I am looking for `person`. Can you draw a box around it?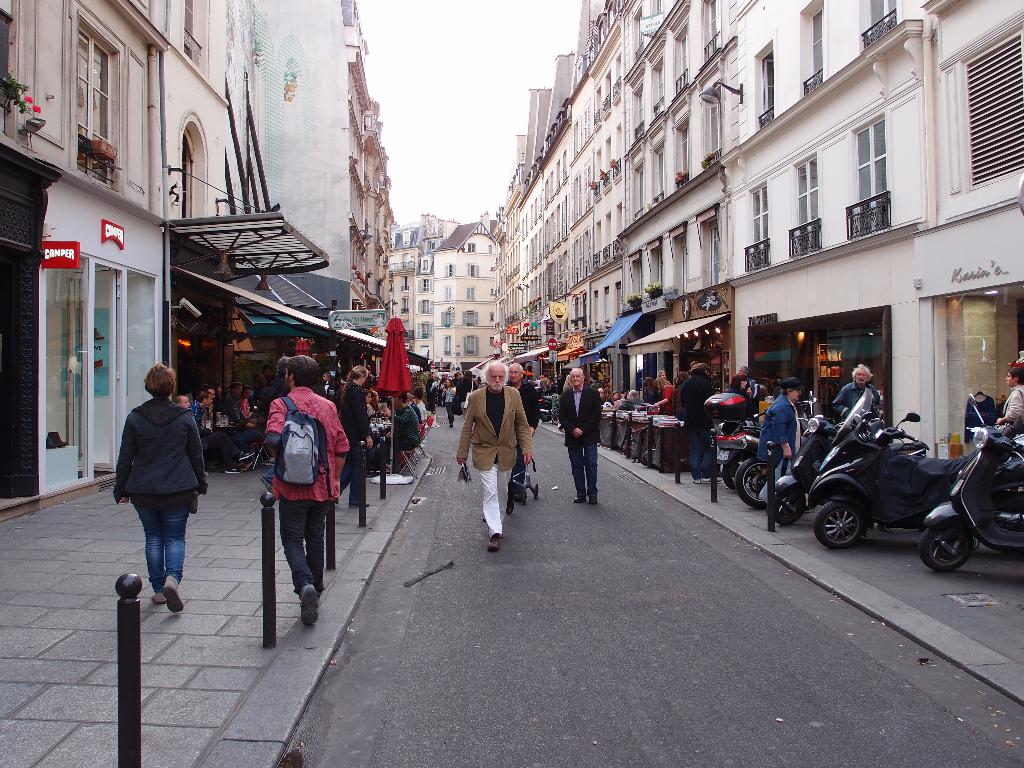
Sure, the bounding box is region(406, 388, 426, 437).
